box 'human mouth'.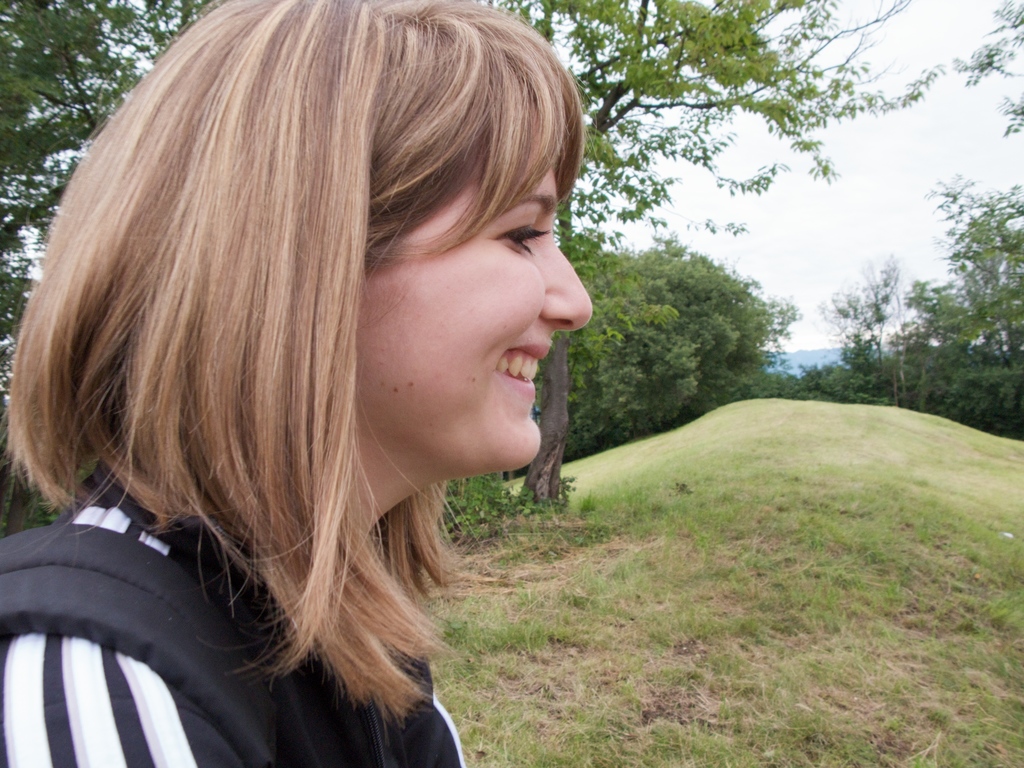
region(489, 335, 553, 404).
